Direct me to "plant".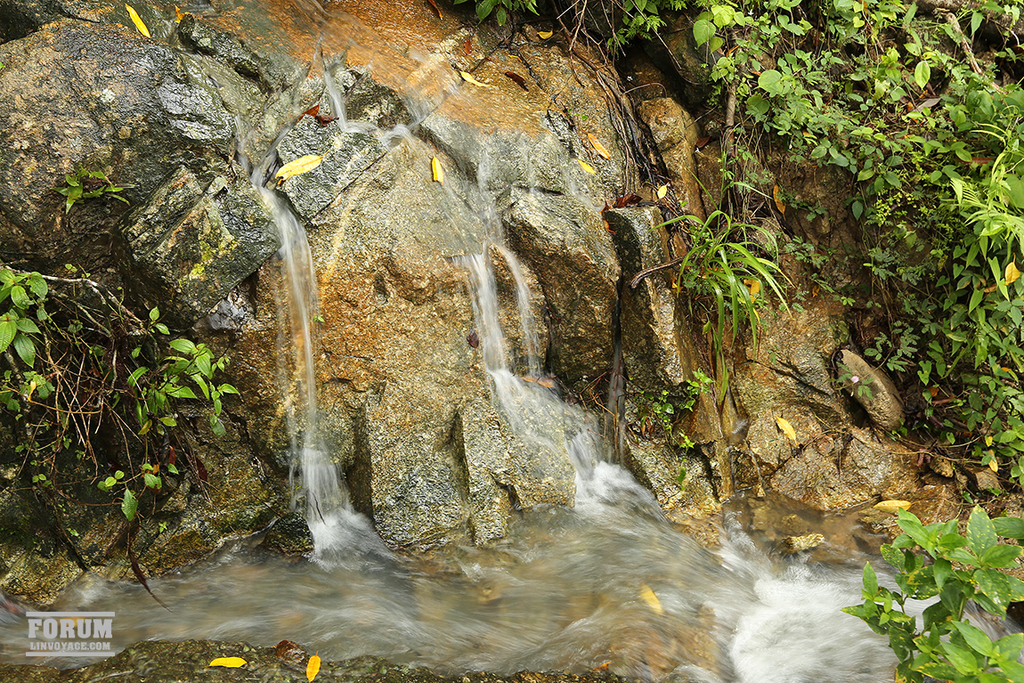
Direction: {"left": 457, "top": 0, "right": 550, "bottom": 32}.
